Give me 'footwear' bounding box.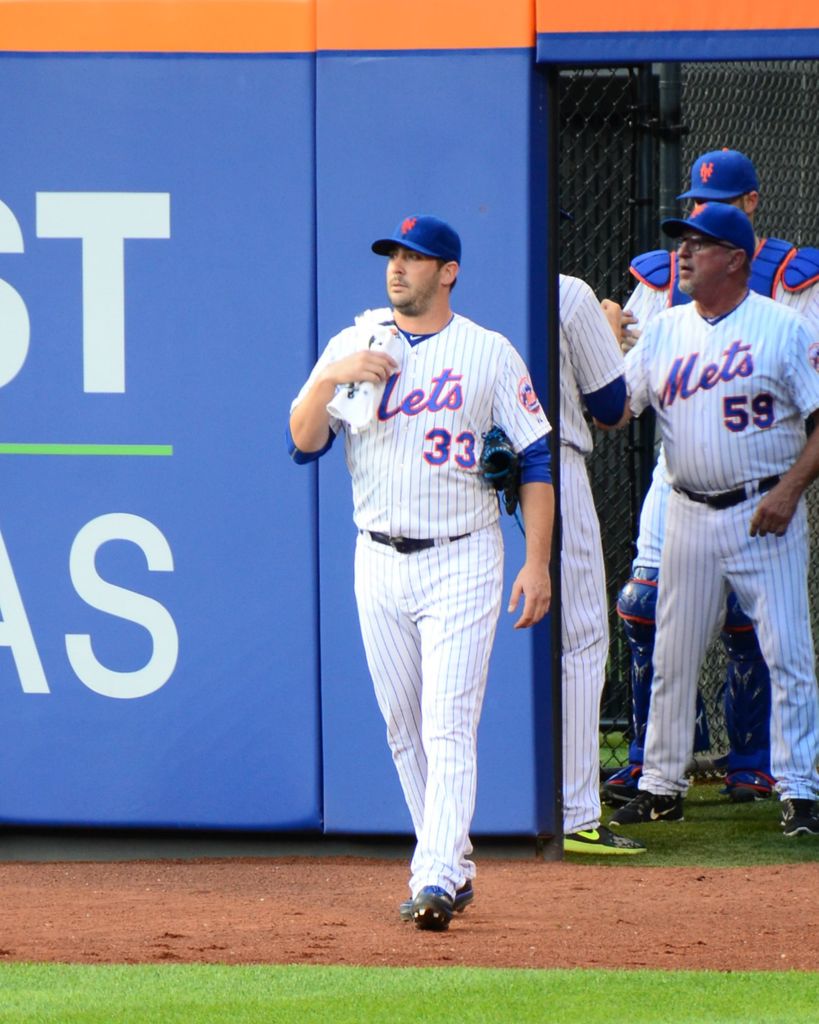
box=[603, 758, 636, 808].
